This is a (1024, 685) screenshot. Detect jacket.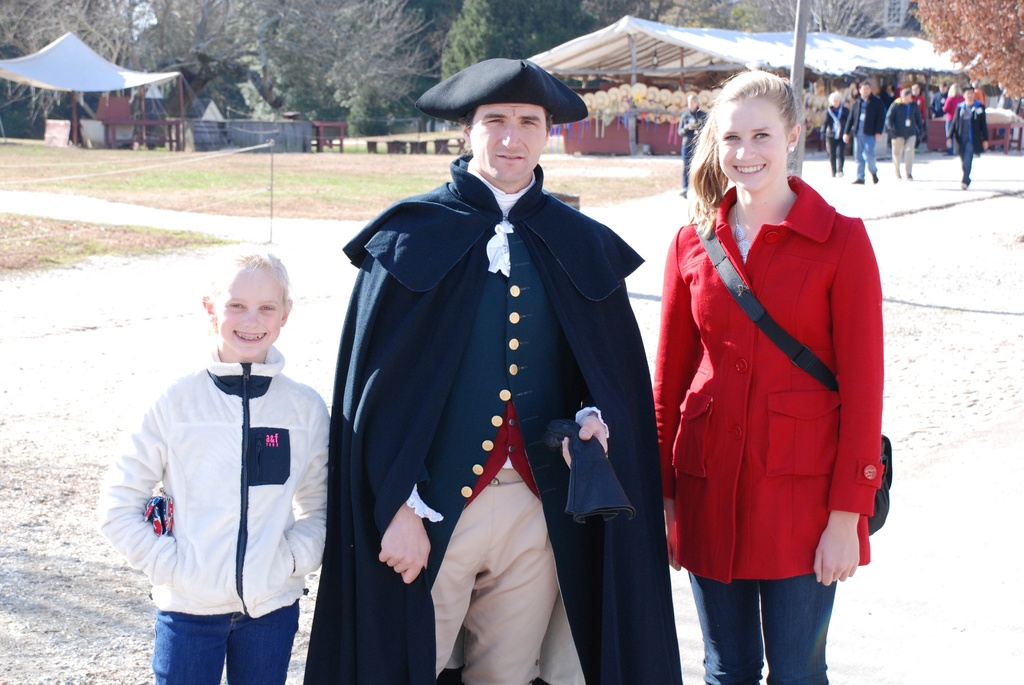
x1=652 y1=141 x2=886 y2=578.
